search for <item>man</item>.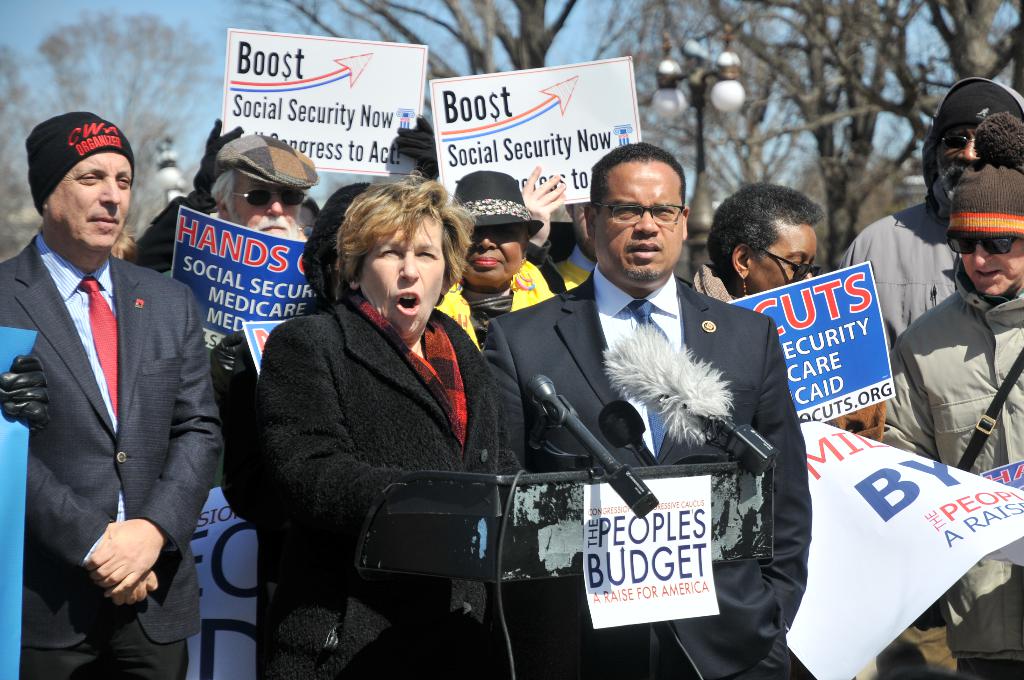
Found at crop(435, 174, 598, 357).
